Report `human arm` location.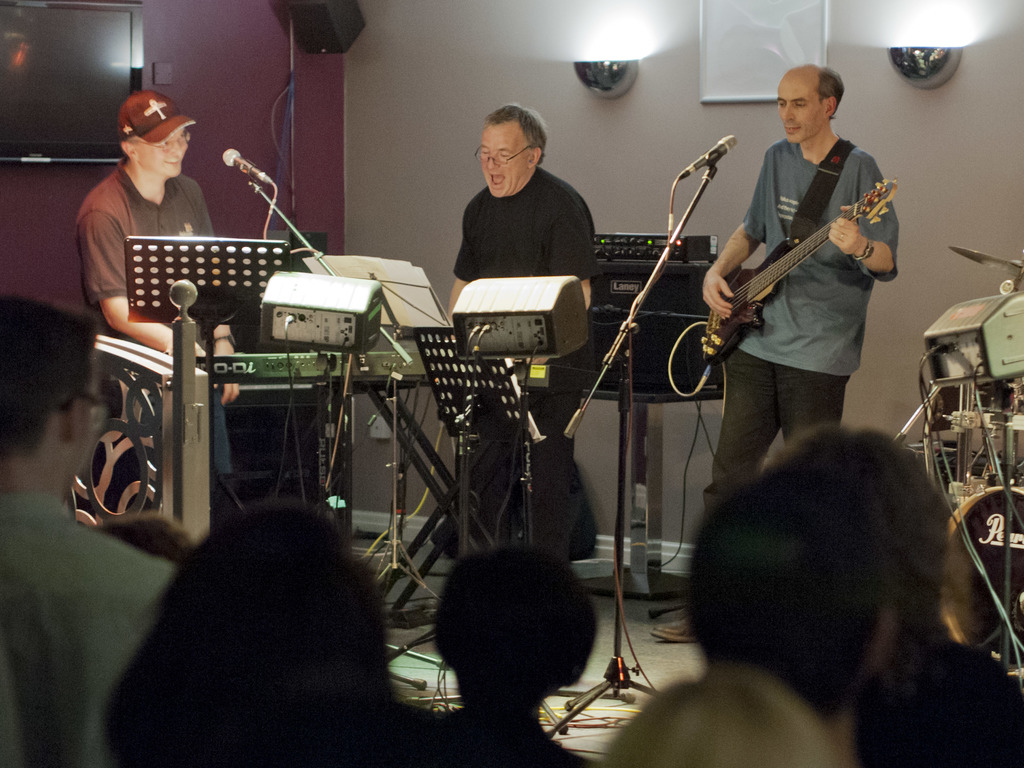
Report: 445/212/477/331.
